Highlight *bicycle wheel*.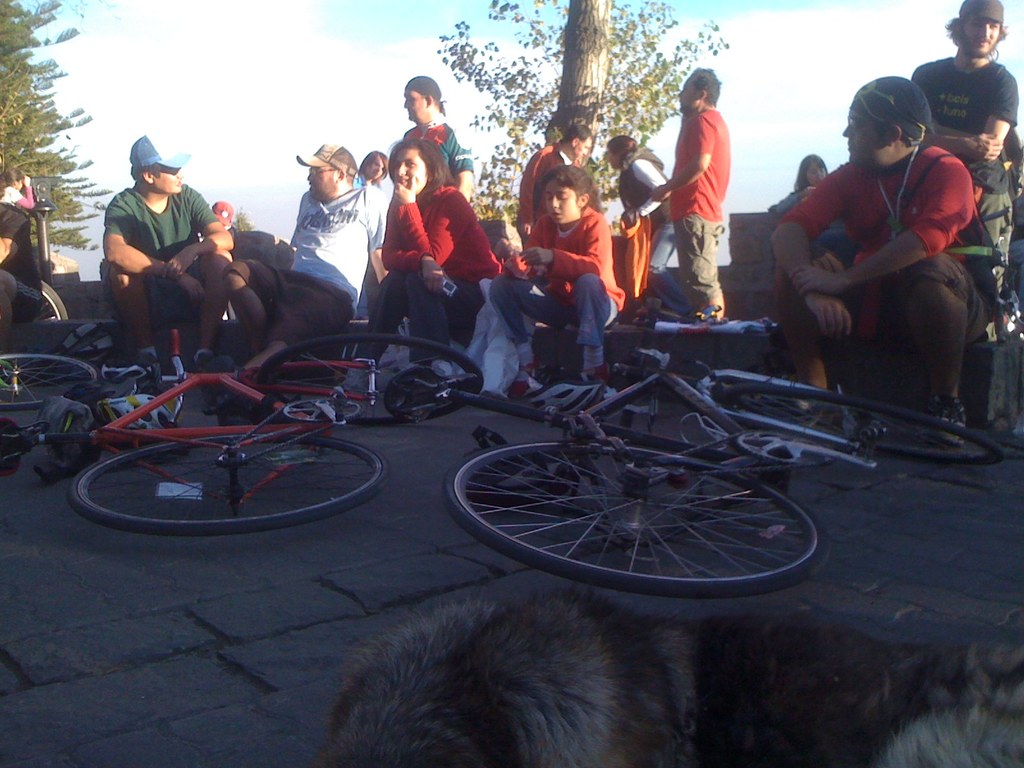
Highlighted region: {"left": 38, "top": 284, "right": 73, "bottom": 326}.
